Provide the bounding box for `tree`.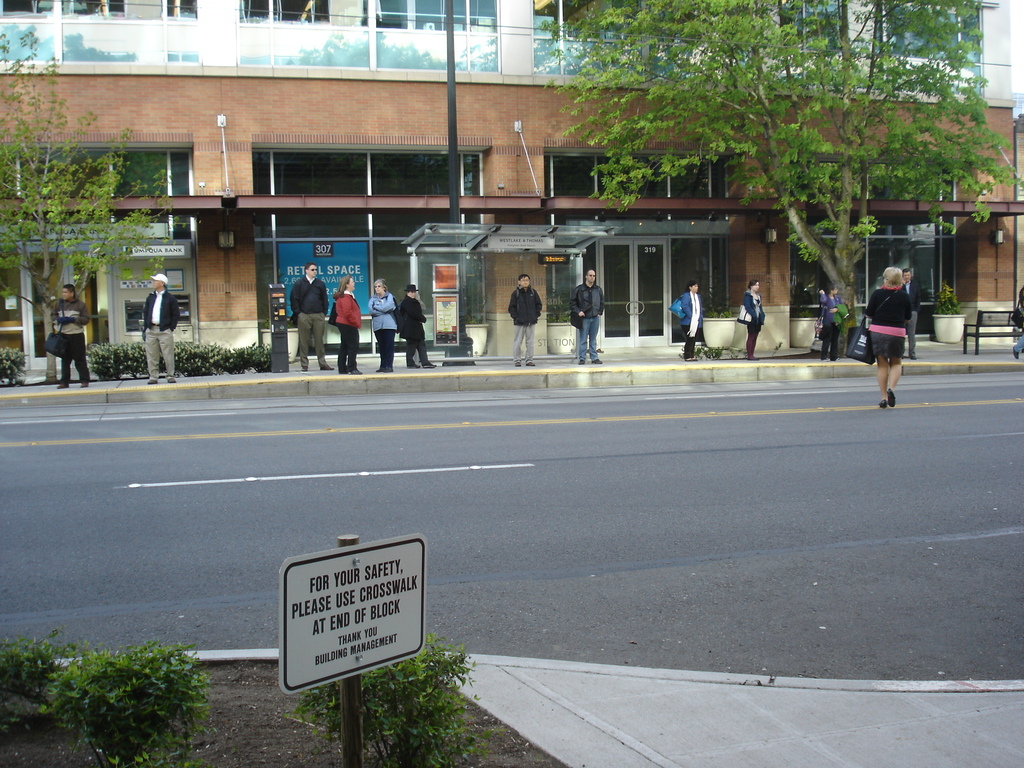
pyautogui.locateOnScreen(533, 0, 1014, 331).
